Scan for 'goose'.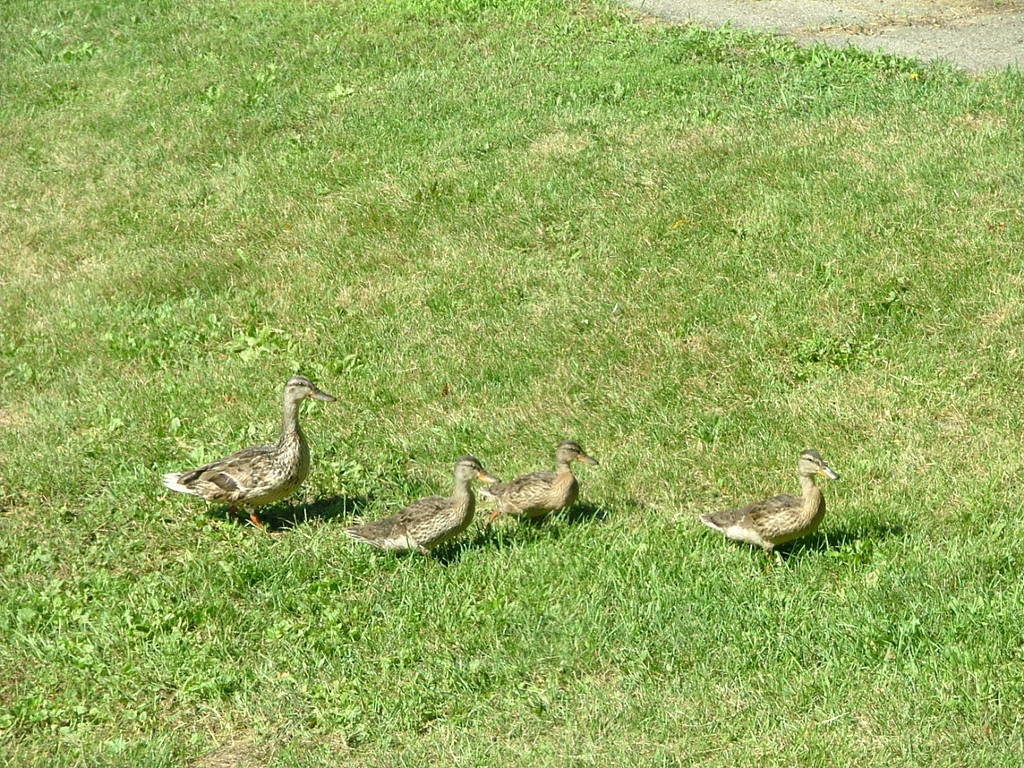
Scan result: (477,432,595,522).
